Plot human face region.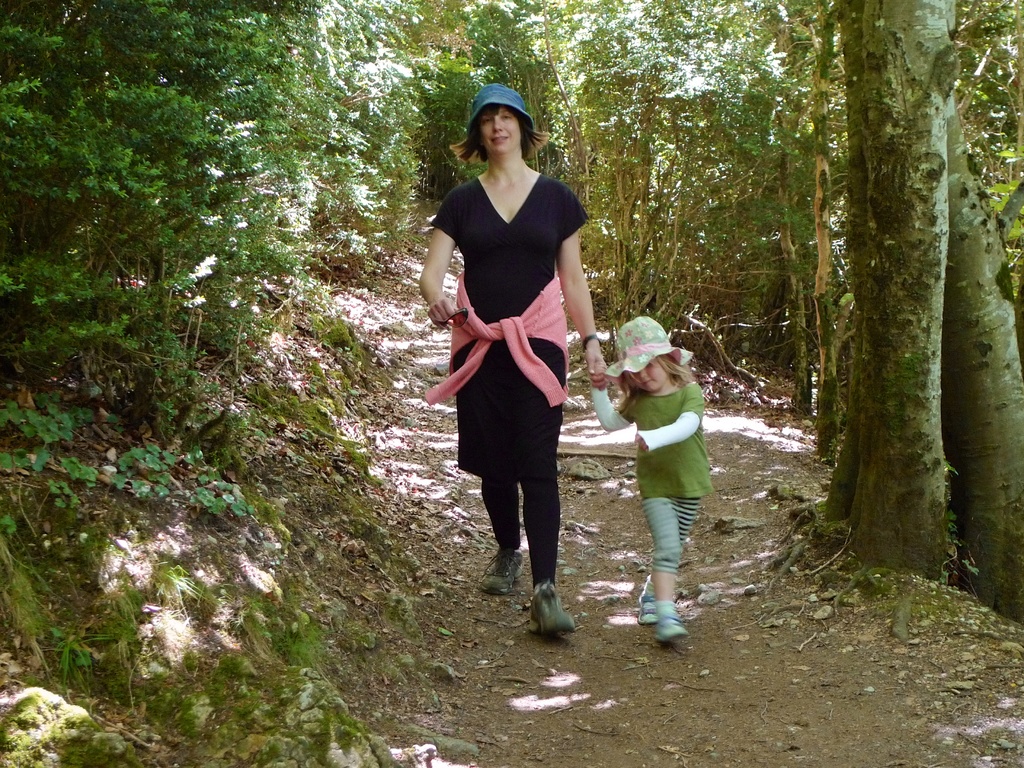
Plotted at box=[634, 362, 666, 389].
